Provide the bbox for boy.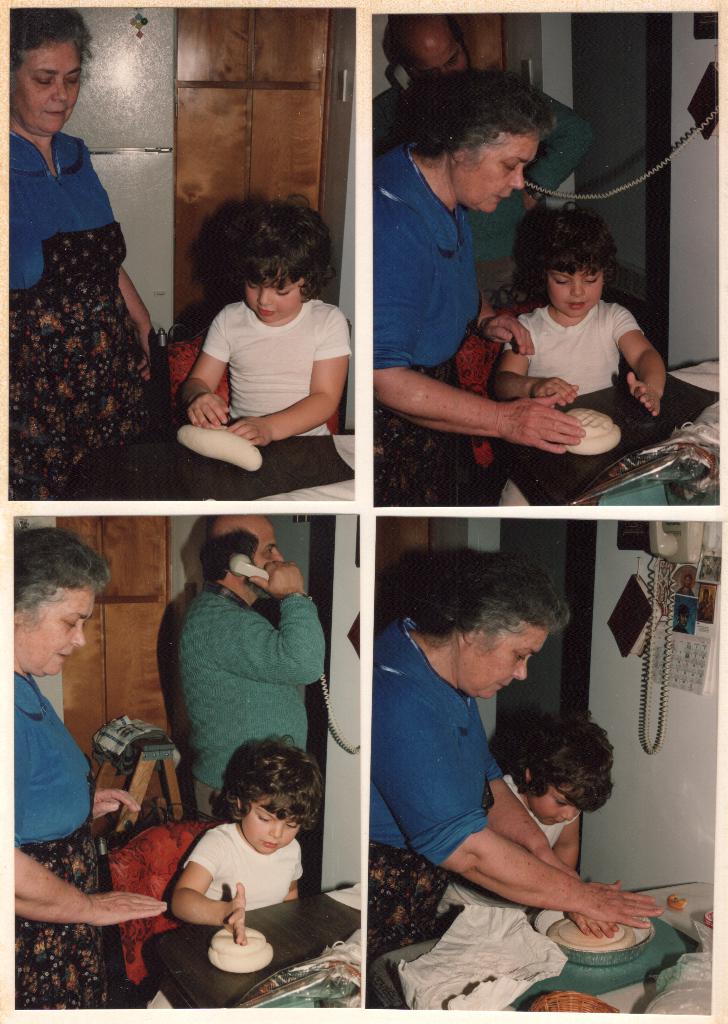
BBox(439, 720, 631, 937).
